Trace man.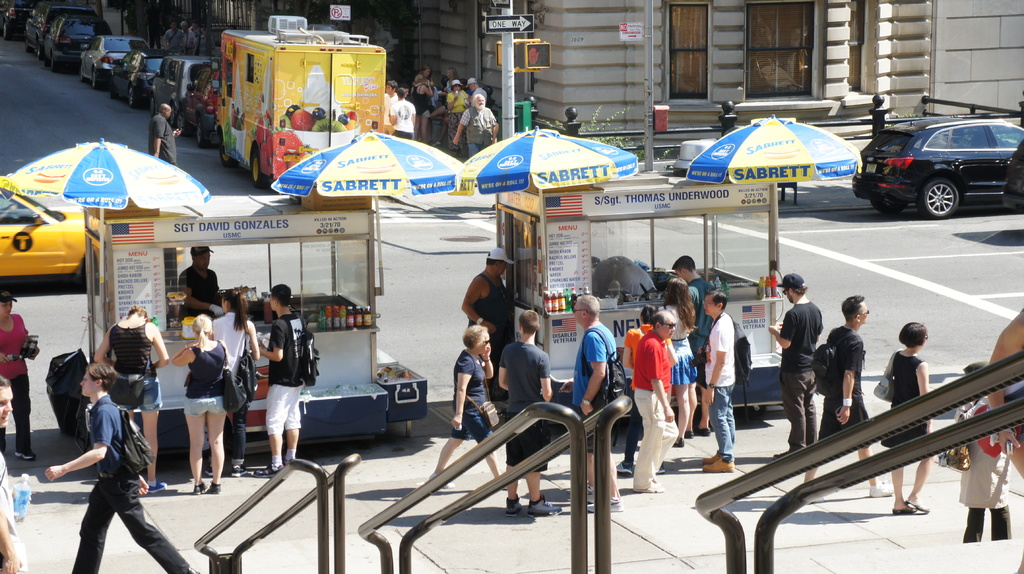
Traced to [40,367,199,573].
